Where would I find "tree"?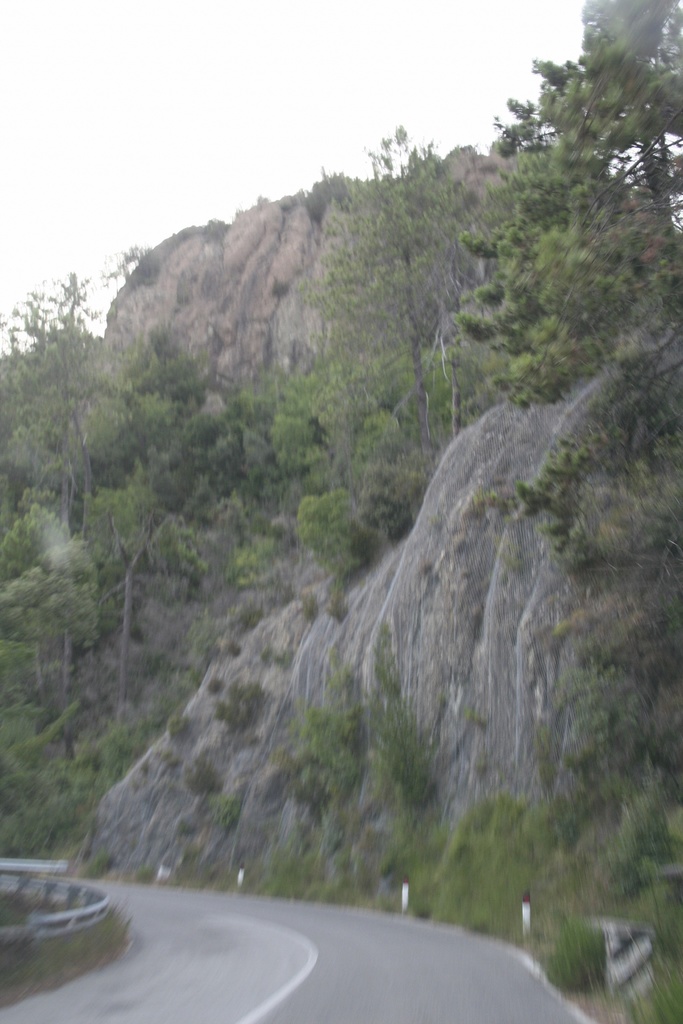
At bbox=[238, 372, 333, 486].
